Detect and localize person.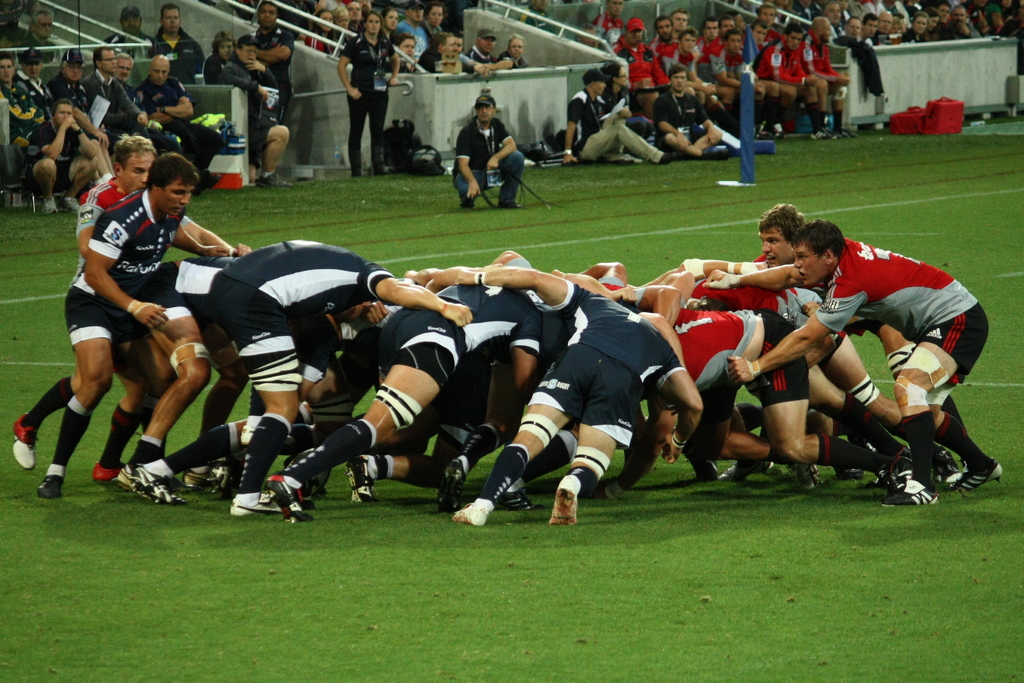
Localized at (651, 61, 728, 161).
